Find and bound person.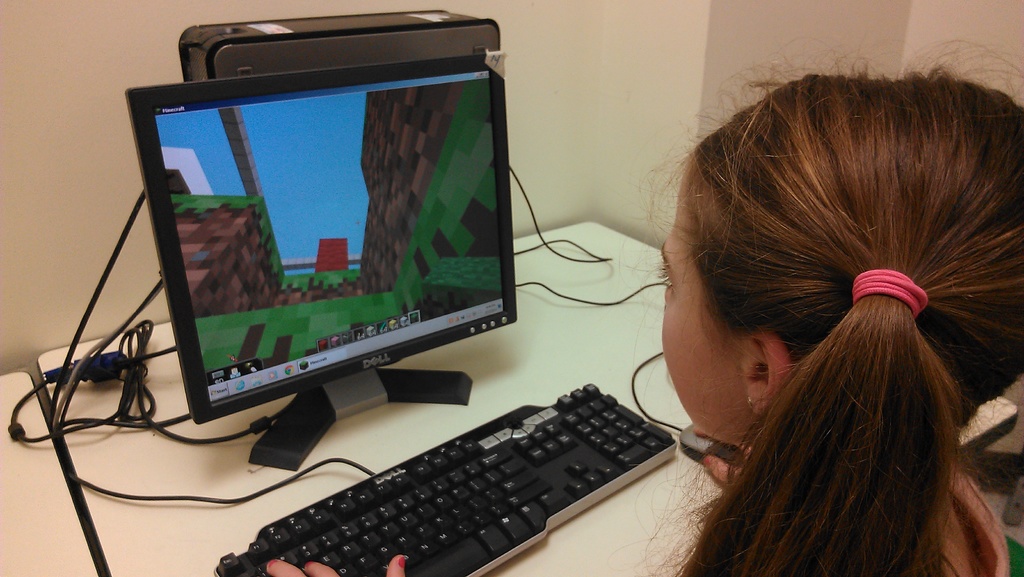
Bound: (left=618, top=42, right=1023, bottom=576).
